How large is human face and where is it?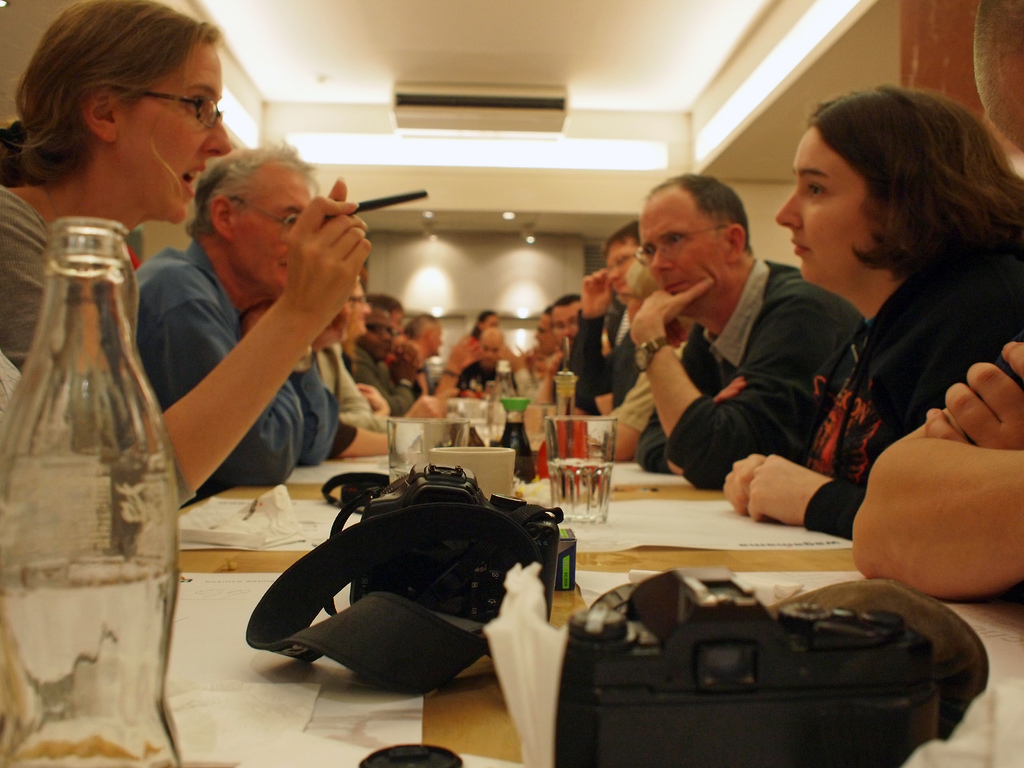
Bounding box: (233,163,320,296).
